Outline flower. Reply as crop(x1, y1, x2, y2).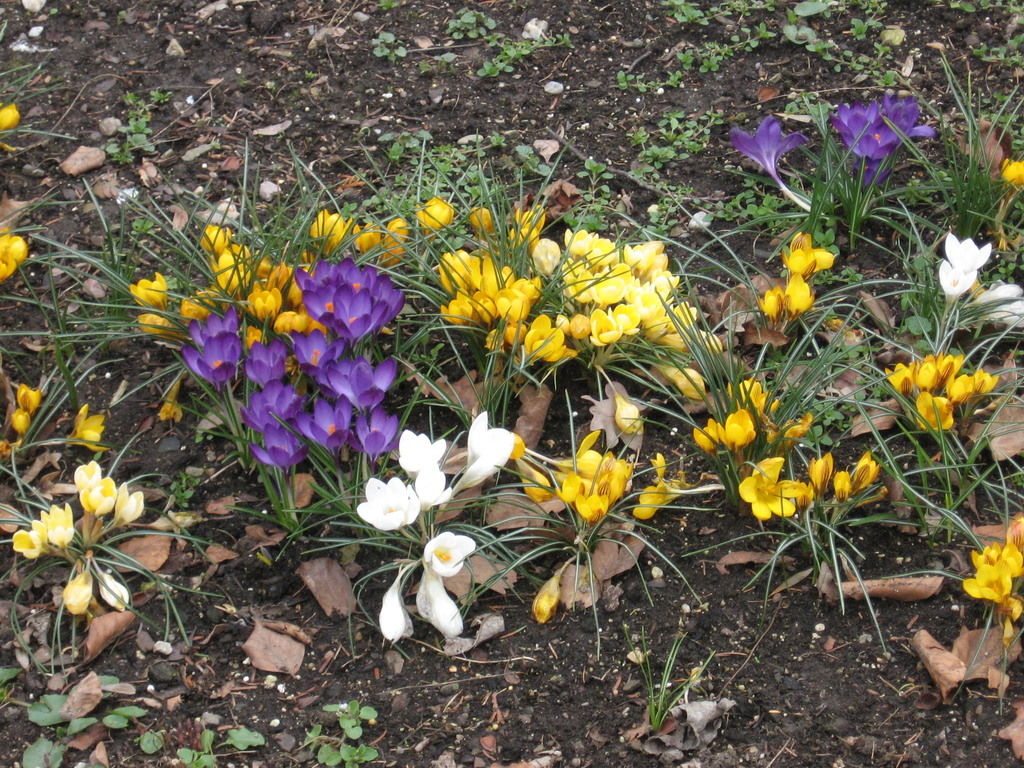
crop(778, 226, 842, 288).
